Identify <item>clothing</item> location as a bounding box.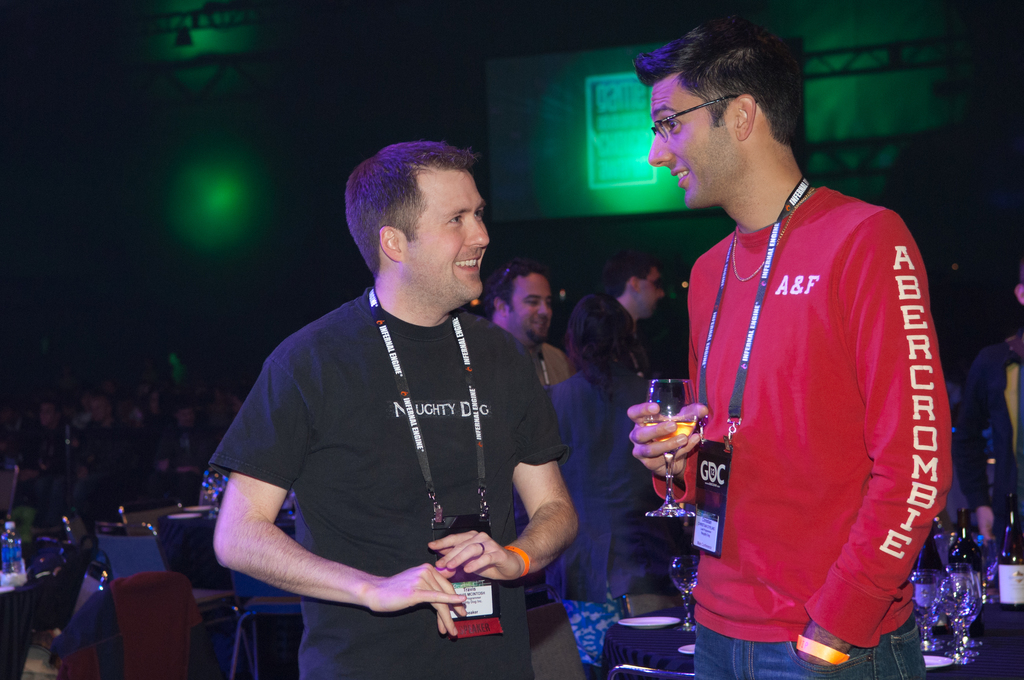
(x1=673, y1=165, x2=949, y2=646).
